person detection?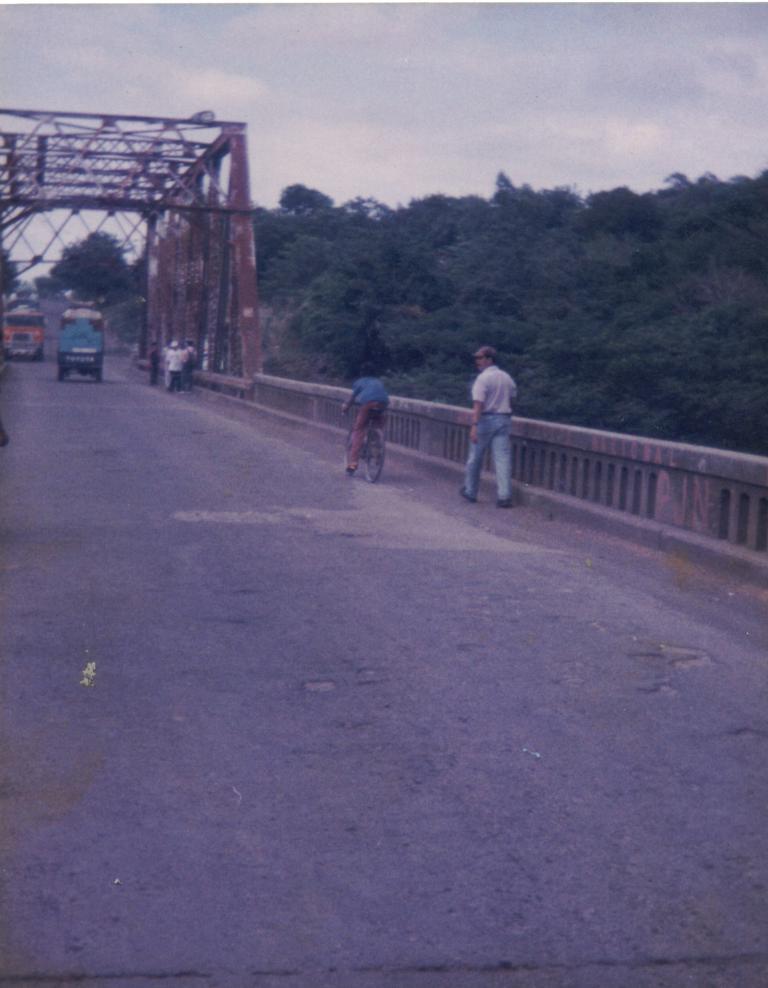
left=473, top=326, right=538, bottom=510
